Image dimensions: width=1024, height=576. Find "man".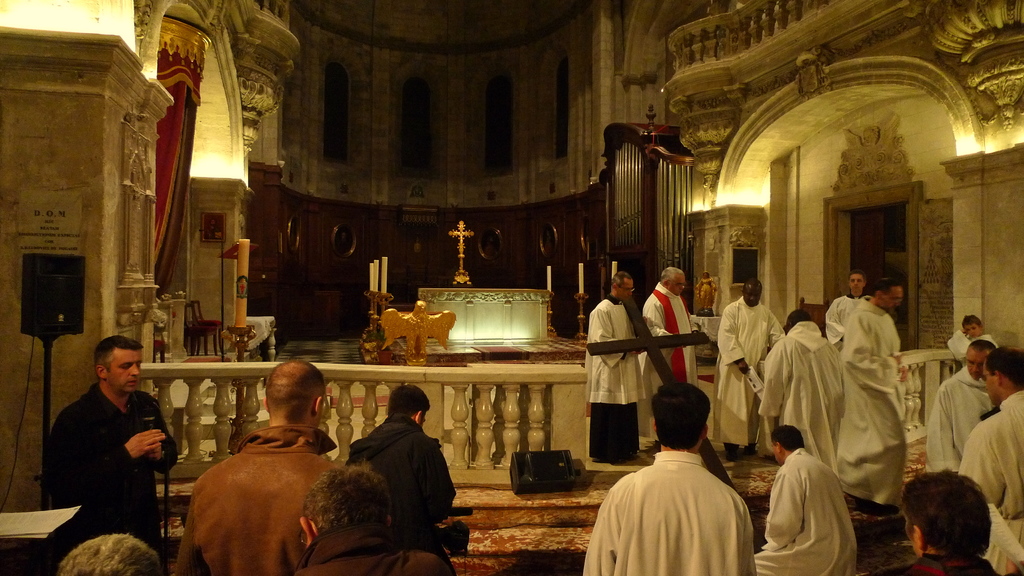
left=45, top=337, right=172, bottom=551.
